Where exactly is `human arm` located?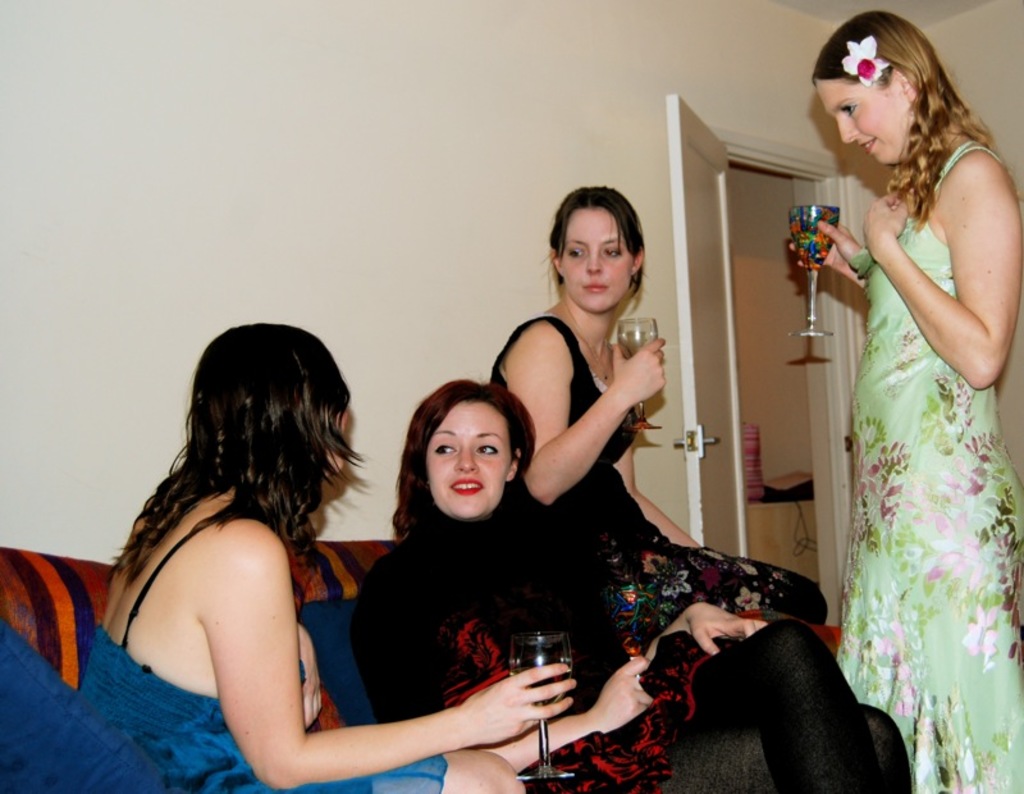
Its bounding box is crop(870, 155, 1023, 387).
